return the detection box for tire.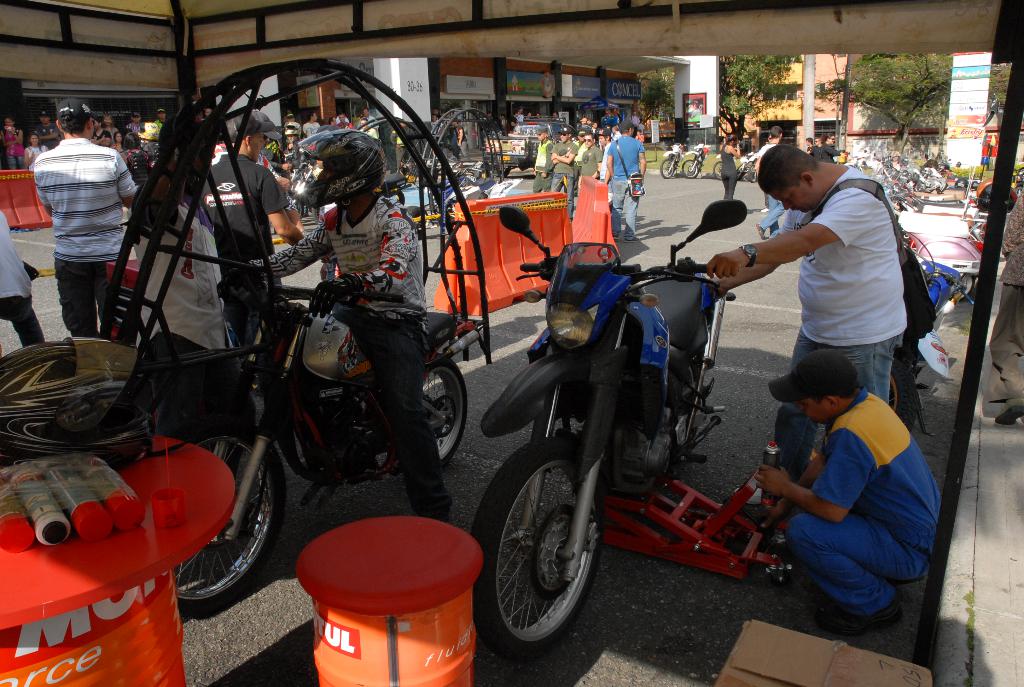
pyautogui.locateOnScreen(497, 165, 511, 178).
